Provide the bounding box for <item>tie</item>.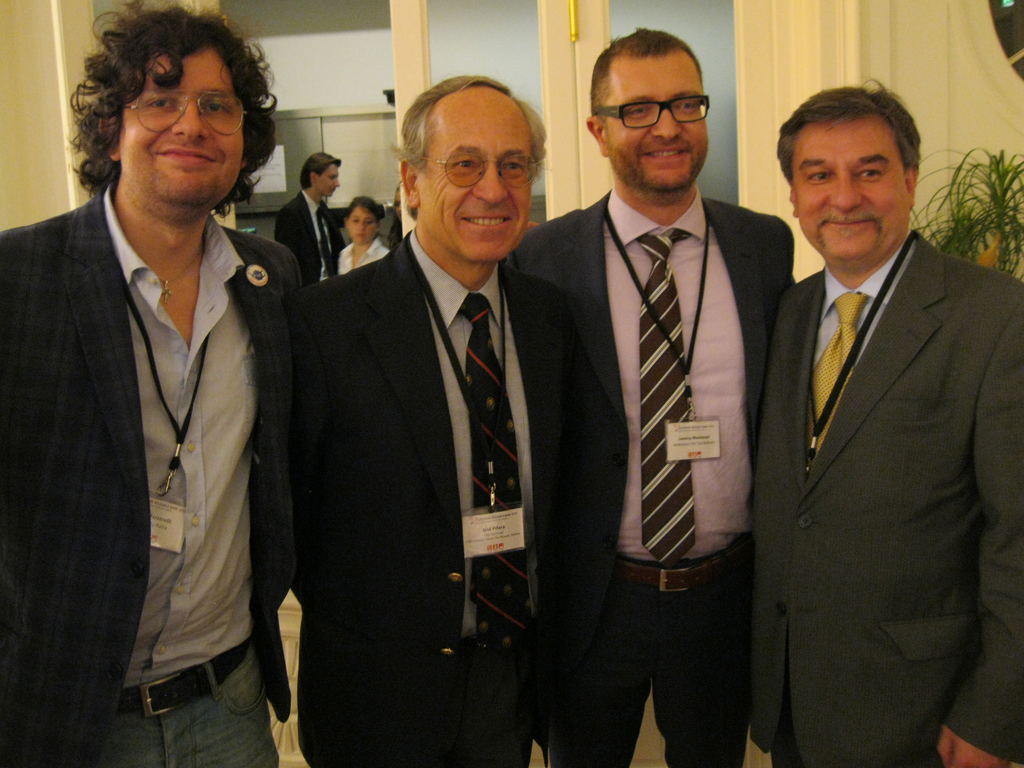
region(316, 204, 333, 278).
